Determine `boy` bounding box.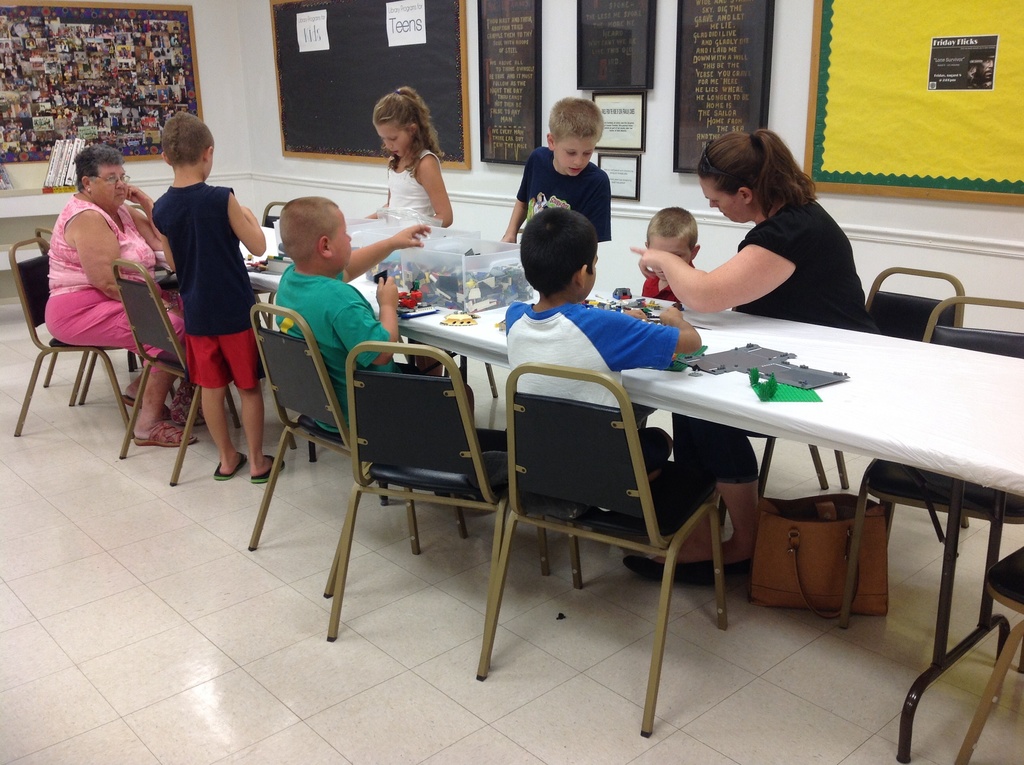
Determined: x1=277, y1=197, x2=433, y2=432.
